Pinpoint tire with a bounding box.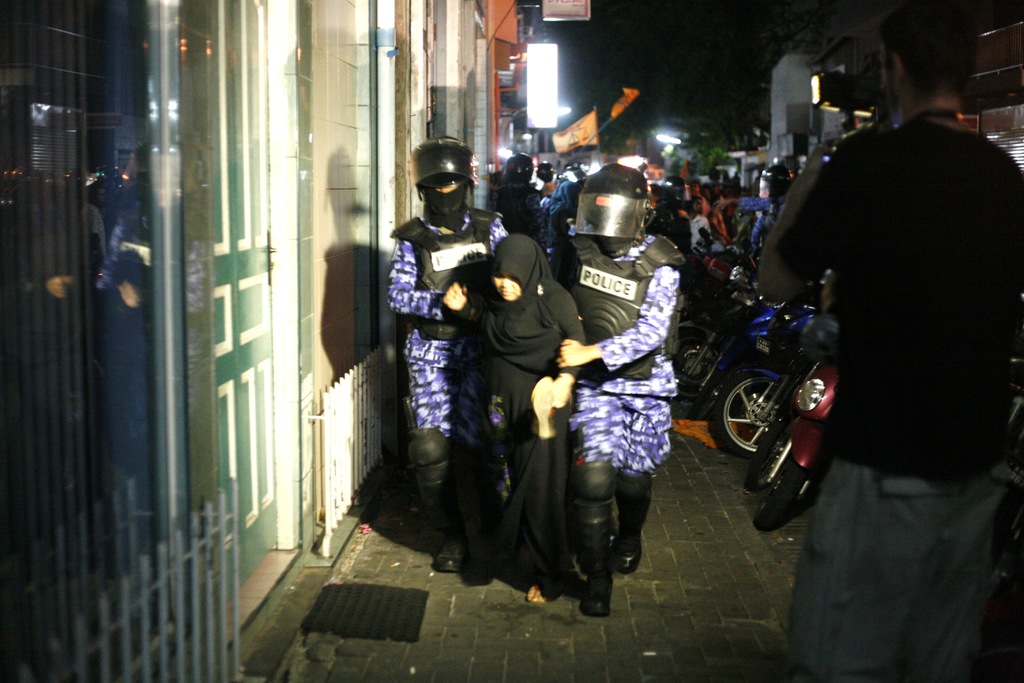
[709, 368, 783, 451].
